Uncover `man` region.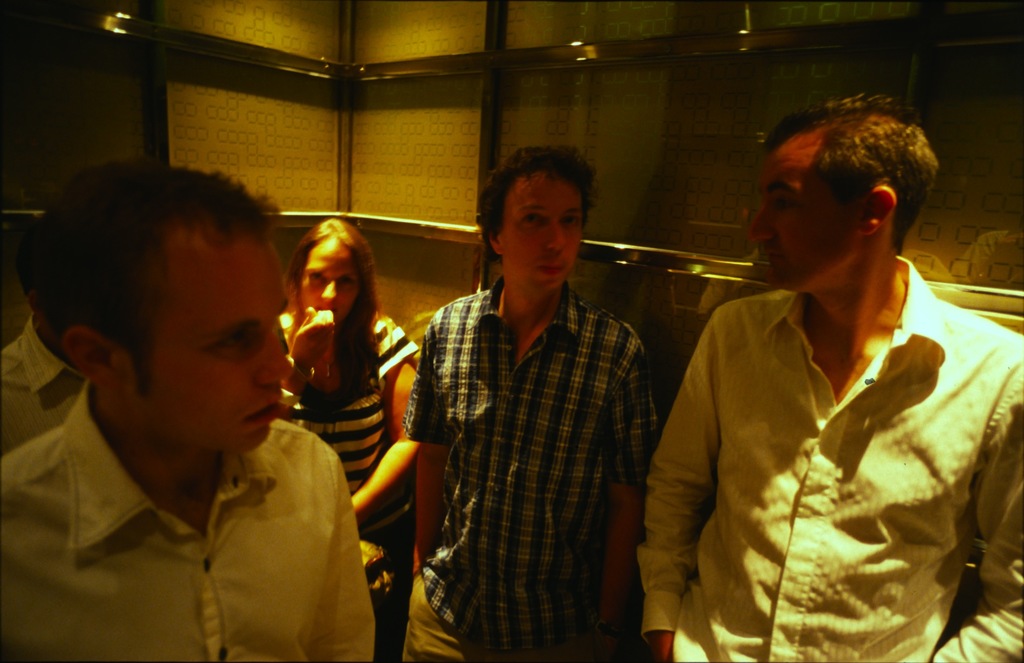
Uncovered: {"left": 0, "top": 209, "right": 92, "bottom": 464}.
